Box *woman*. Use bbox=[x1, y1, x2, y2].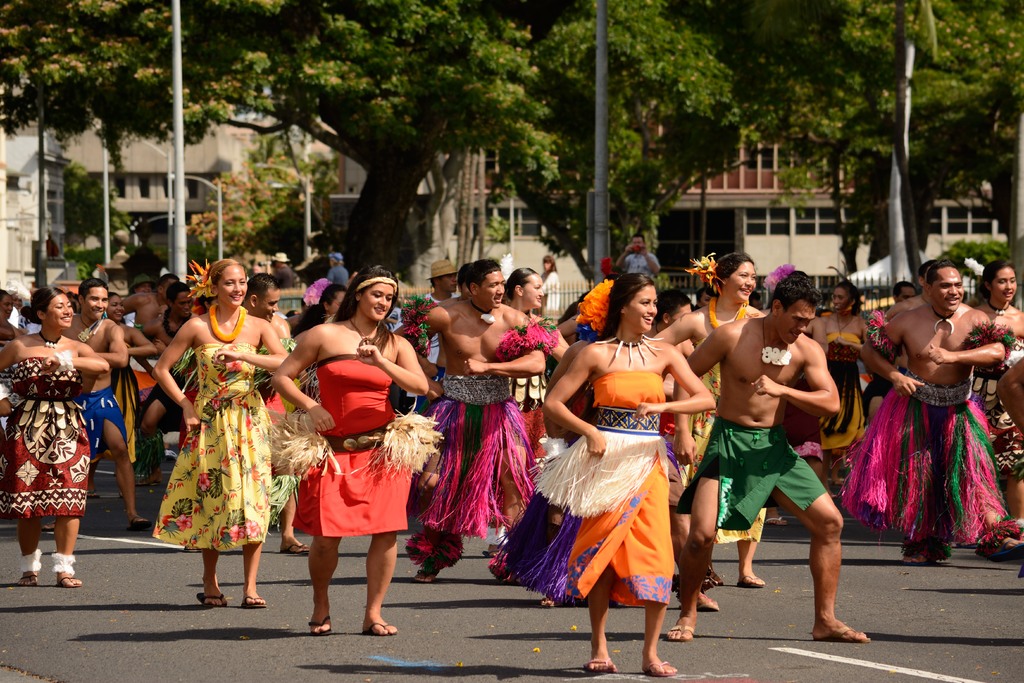
bbox=[972, 258, 1023, 540].
